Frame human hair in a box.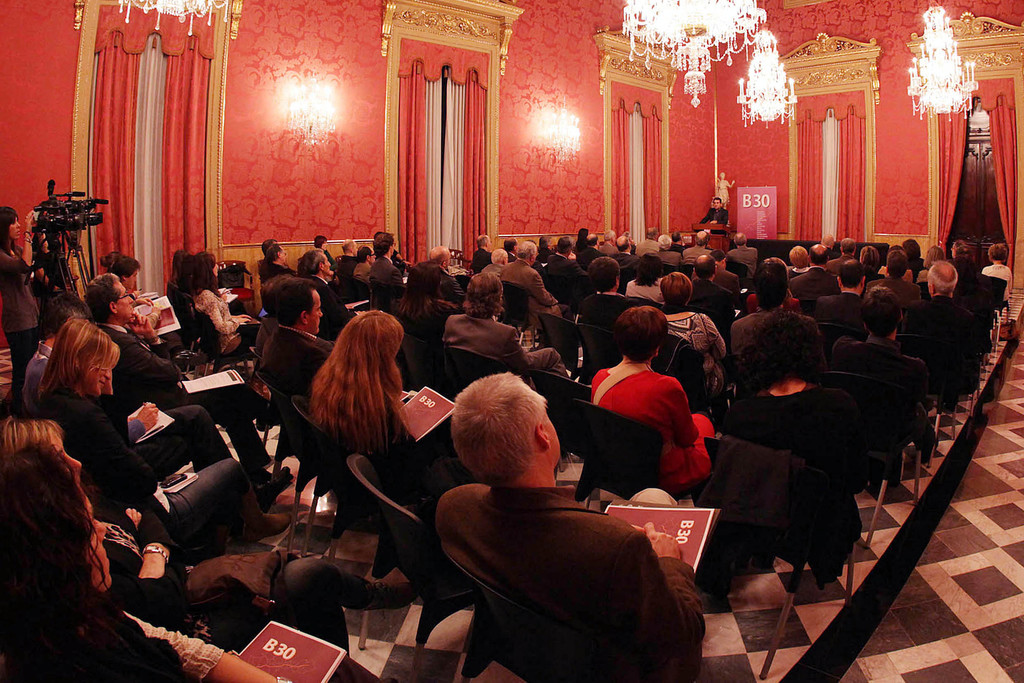
x1=114, y1=256, x2=136, y2=275.
